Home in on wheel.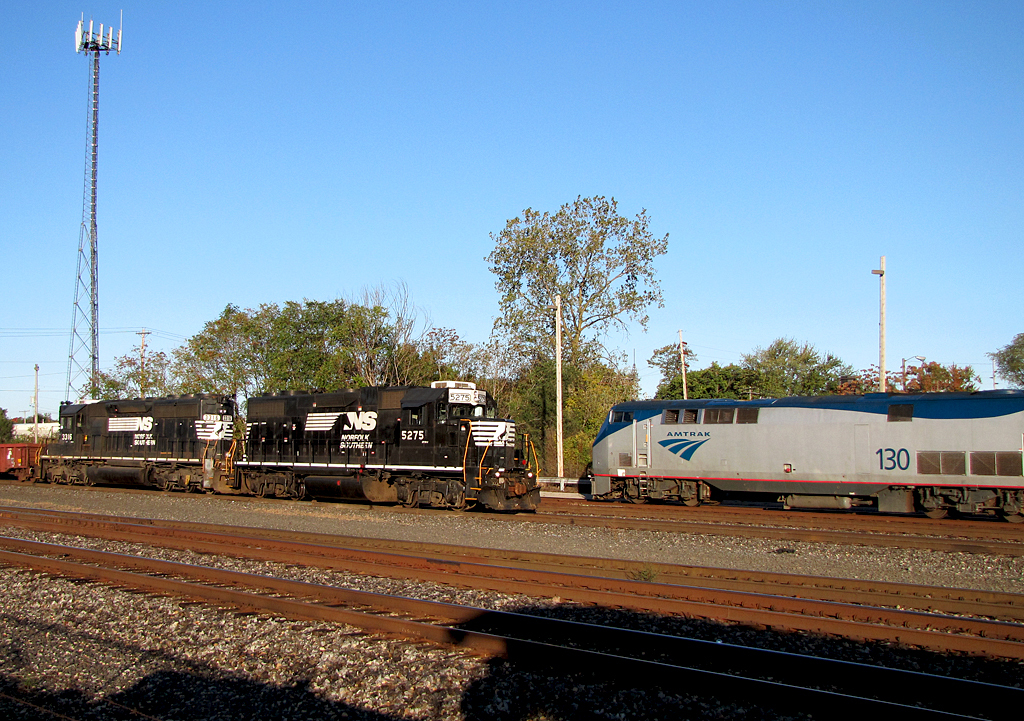
Homed in at [205, 483, 218, 494].
